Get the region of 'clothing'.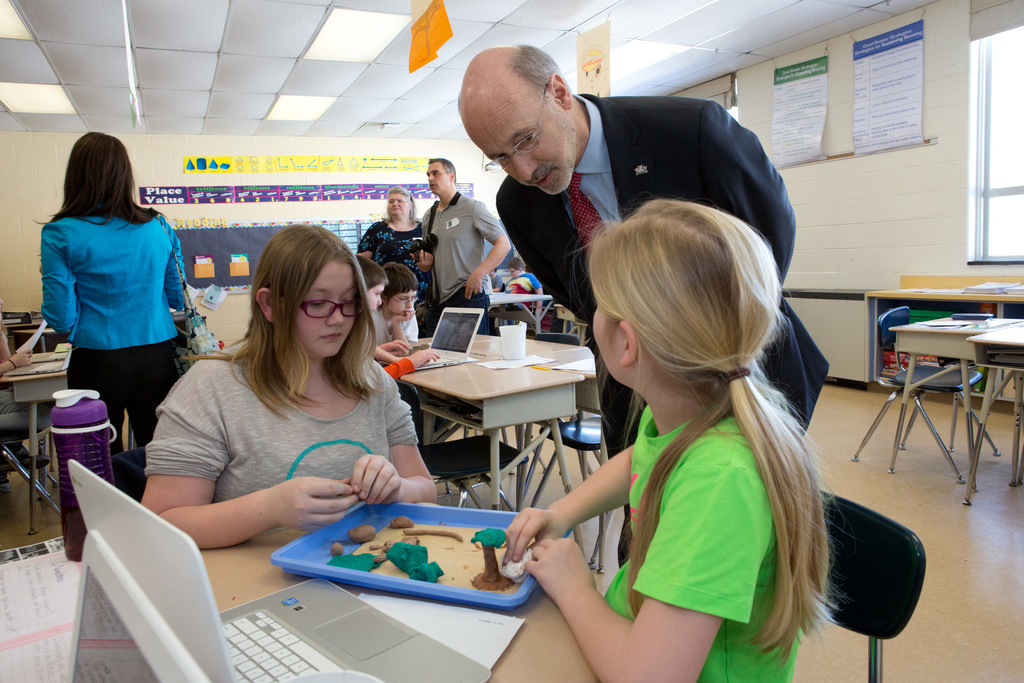
(left=603, top=401, right=790, bottom=682).
